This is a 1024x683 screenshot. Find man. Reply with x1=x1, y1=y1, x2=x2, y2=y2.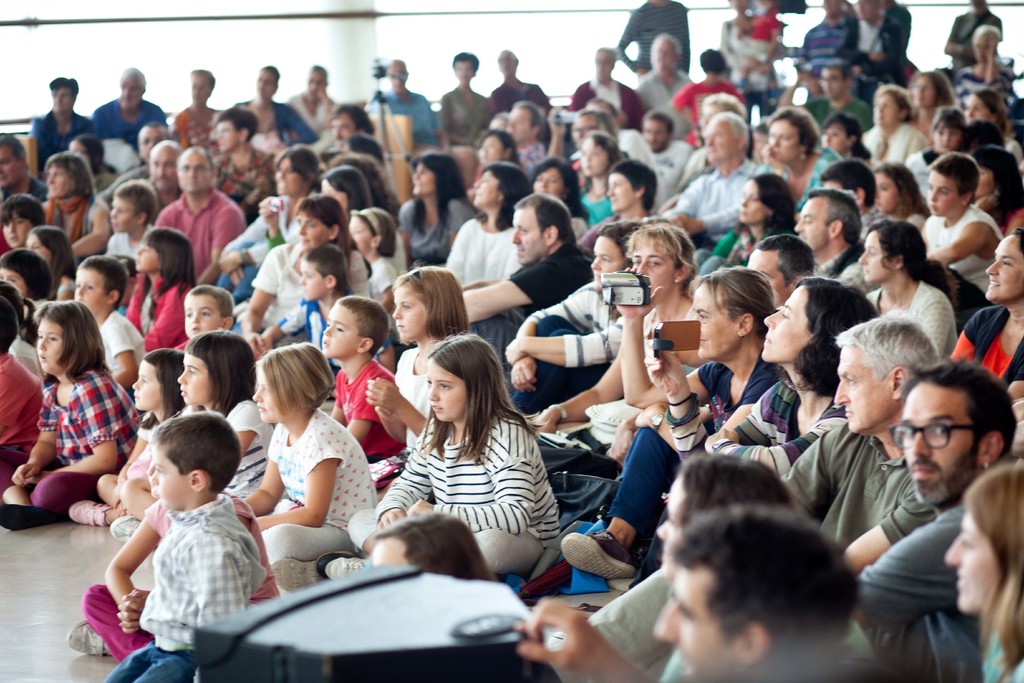
x1=367, y1=57, x2=449, y2=148.
